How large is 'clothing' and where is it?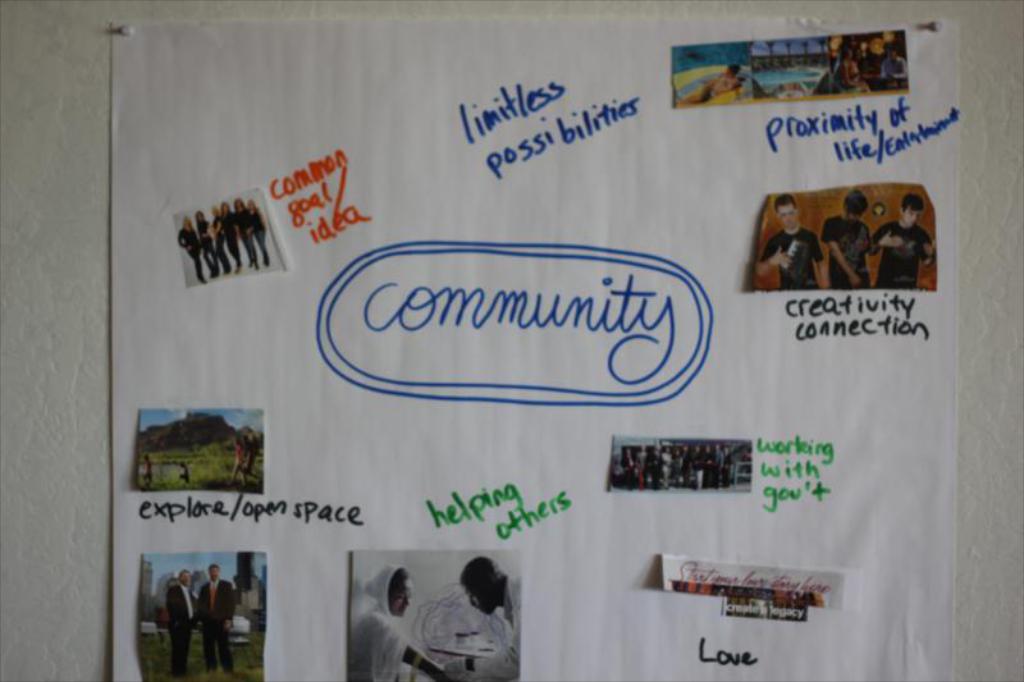
Bounding box: BBox(452, 580, 518, 681).
